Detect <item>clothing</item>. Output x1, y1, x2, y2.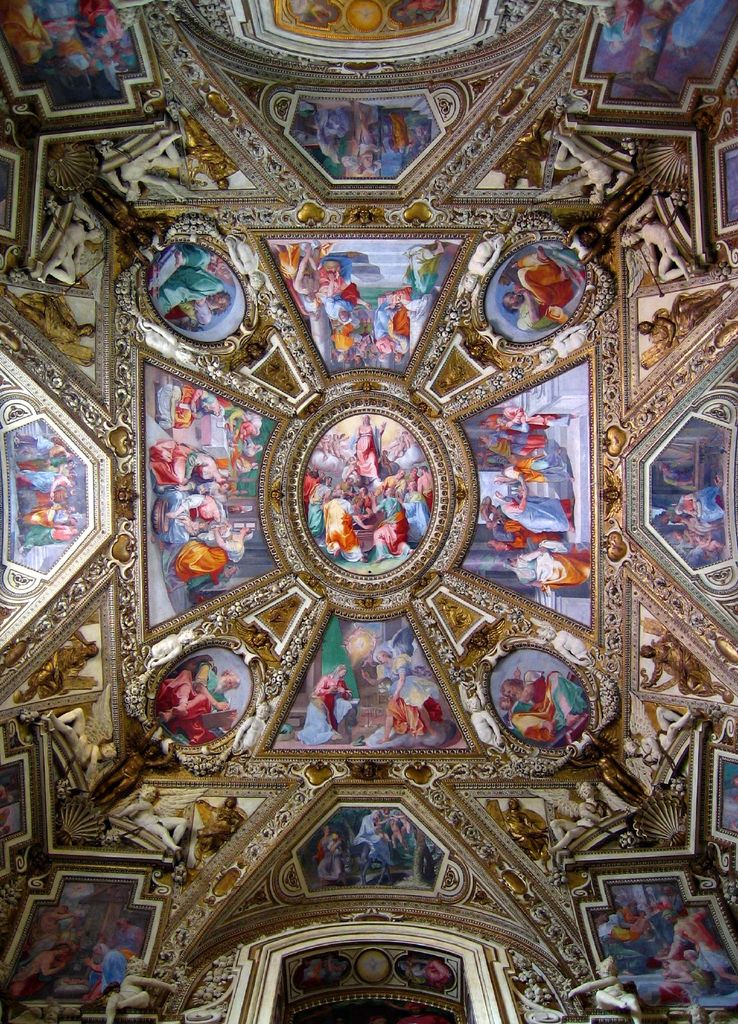
0, 0, 48, 60.
